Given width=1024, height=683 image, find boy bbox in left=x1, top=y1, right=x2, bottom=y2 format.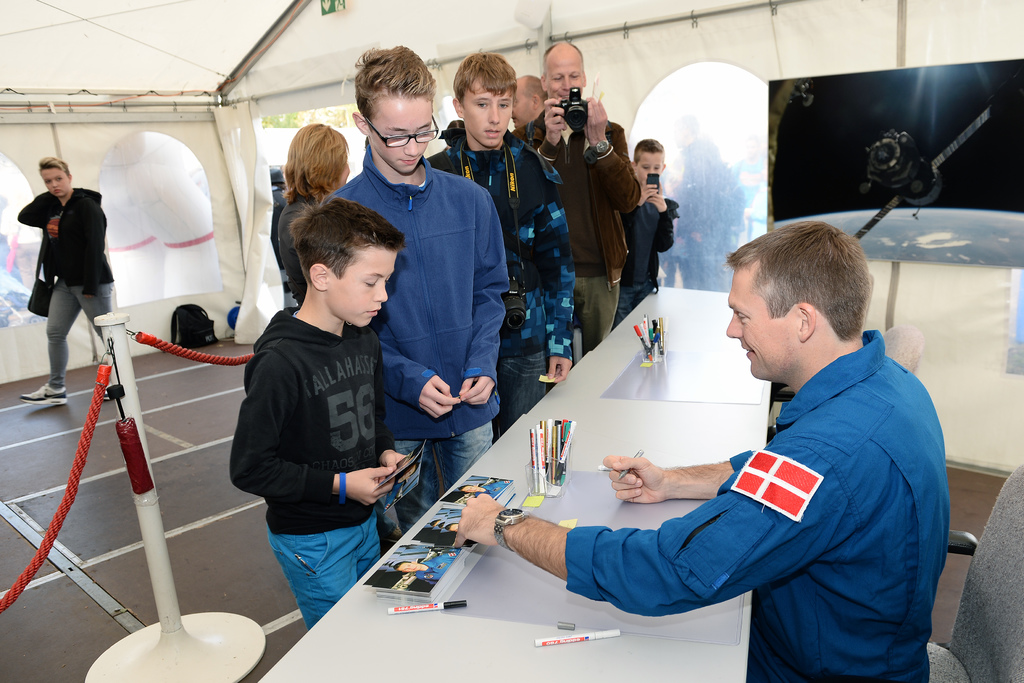
left=328, top=42, right=511, bottom=536.
